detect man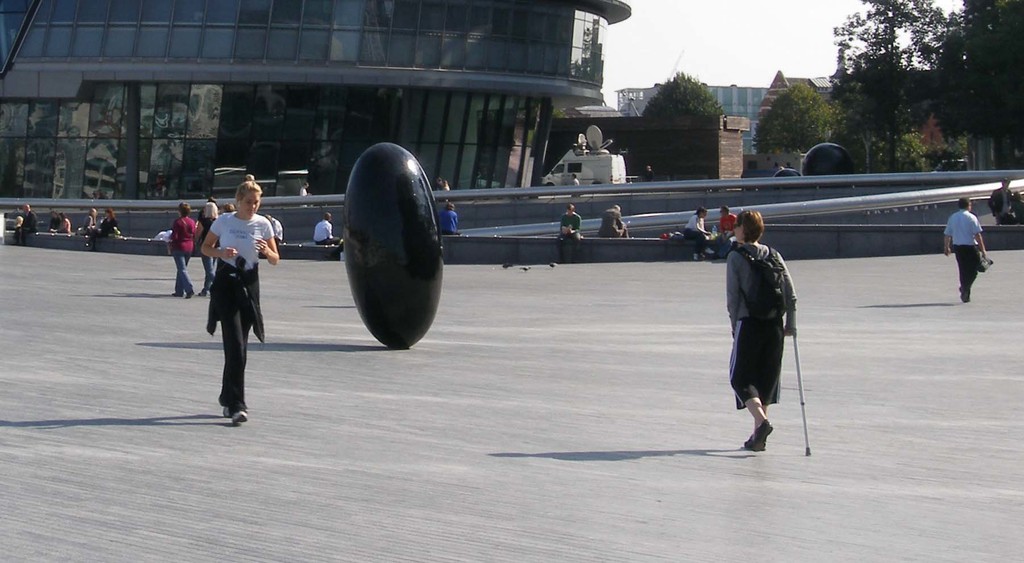
[943, 199, 986, 304]
